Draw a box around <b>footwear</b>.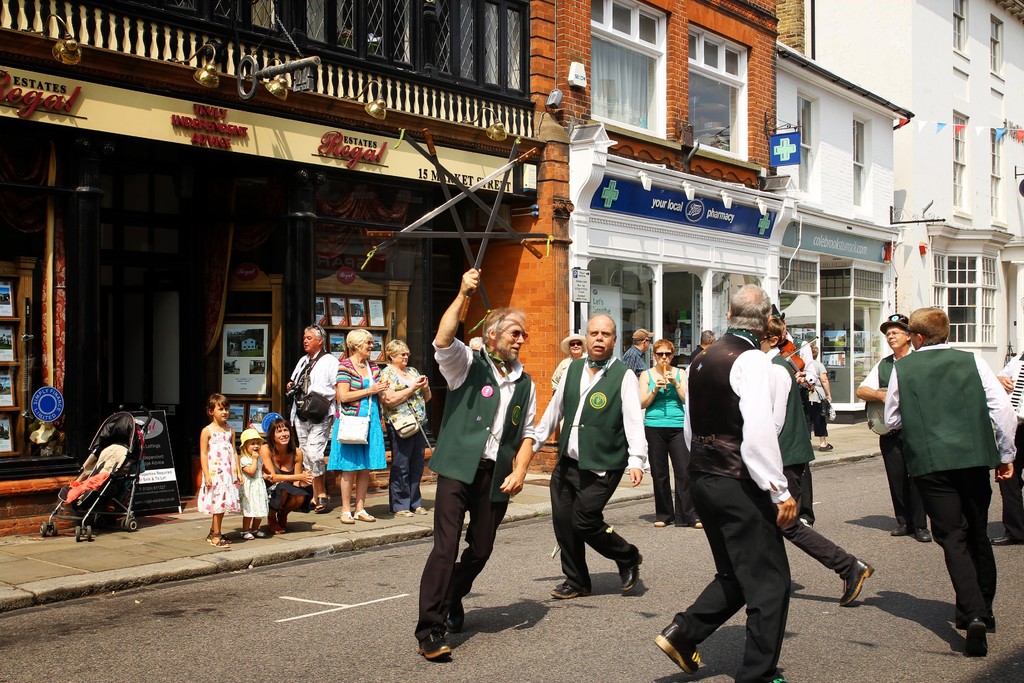
(957, 616, 996, 630).
